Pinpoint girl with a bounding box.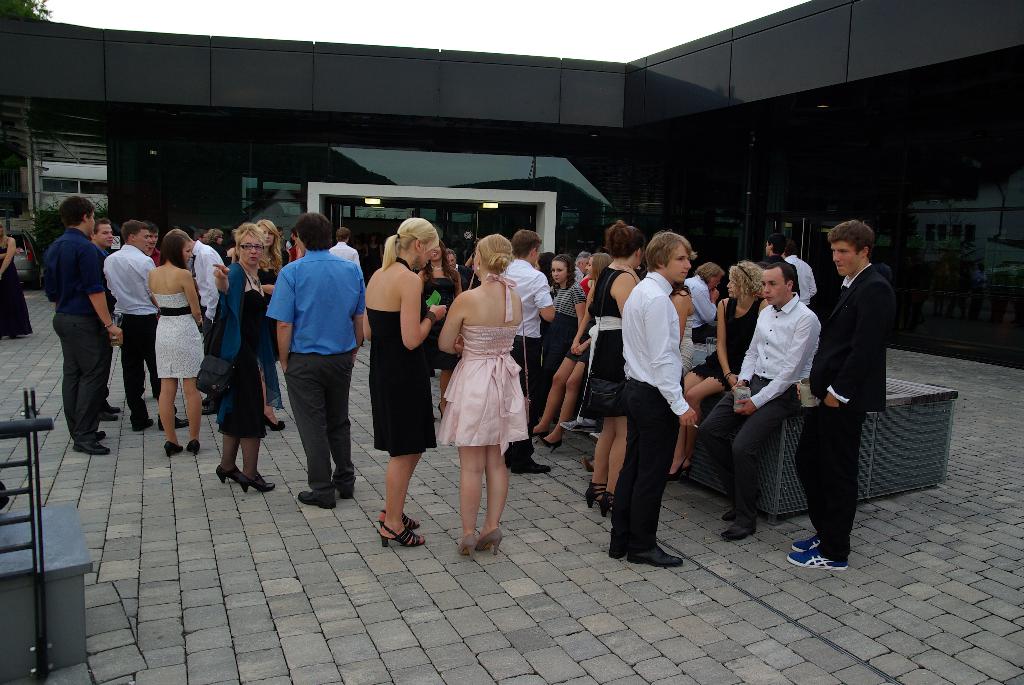
region(534, 253, 612, 453).
